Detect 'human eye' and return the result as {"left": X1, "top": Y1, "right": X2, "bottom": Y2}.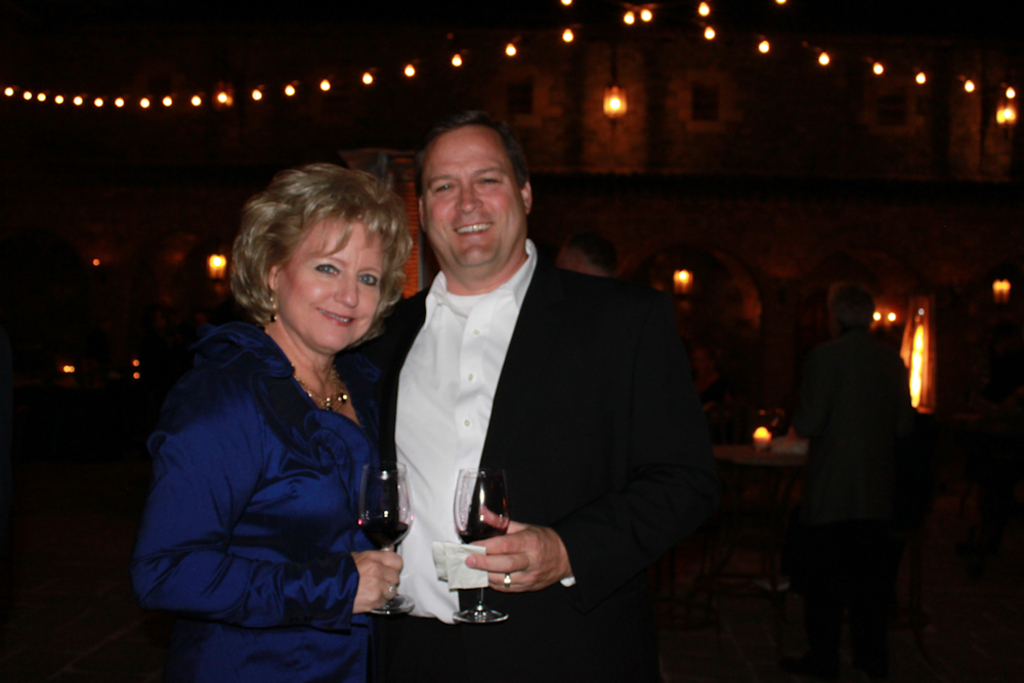
{"left": 311, "top": 260, "right": 342, "bottom": 274}.
